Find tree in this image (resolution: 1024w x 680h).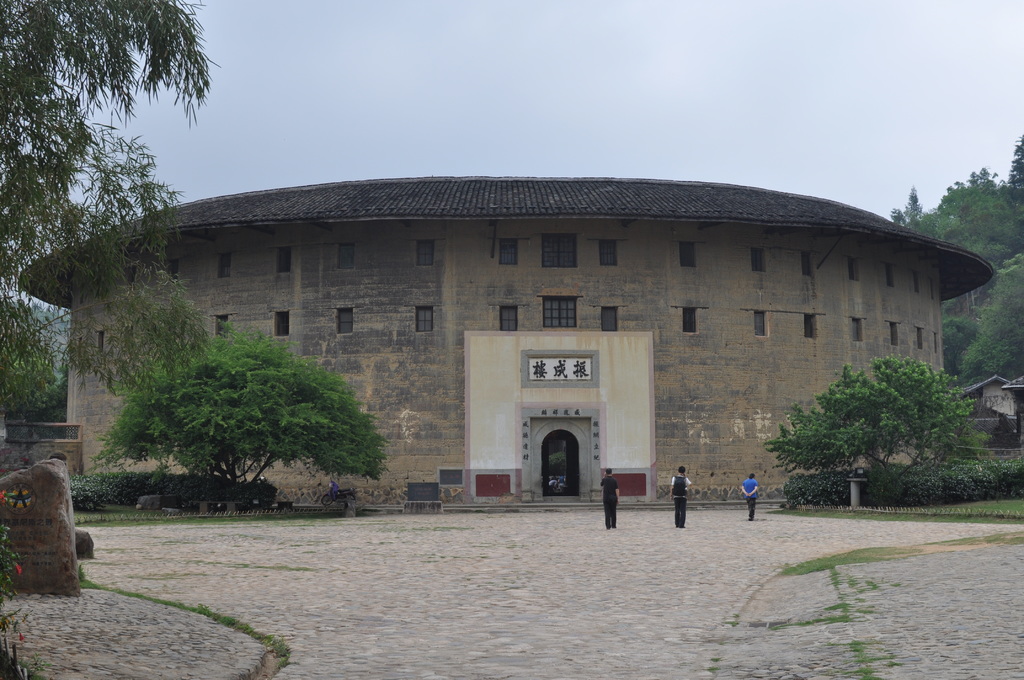
rect(765, 344, 986, 501).
